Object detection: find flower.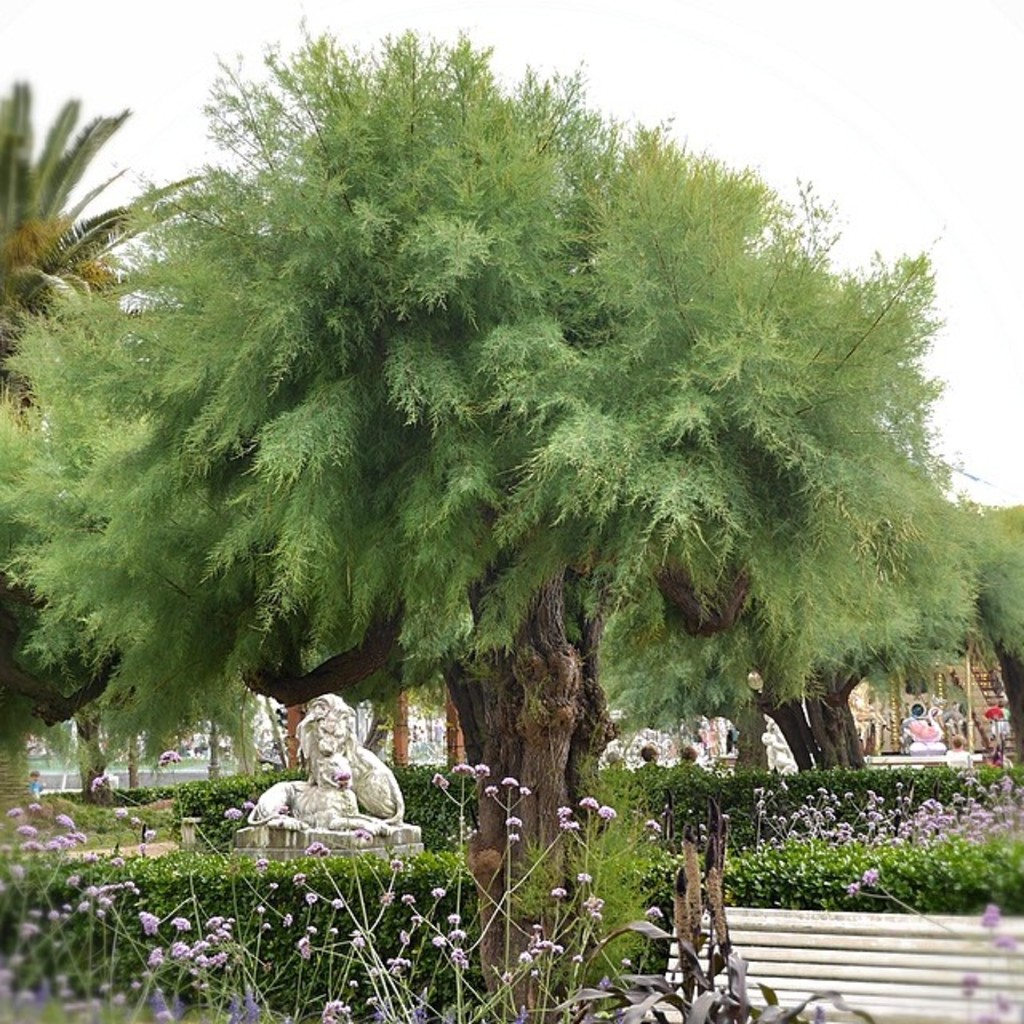
[left=392, top=859, right=405, bottom=870].
